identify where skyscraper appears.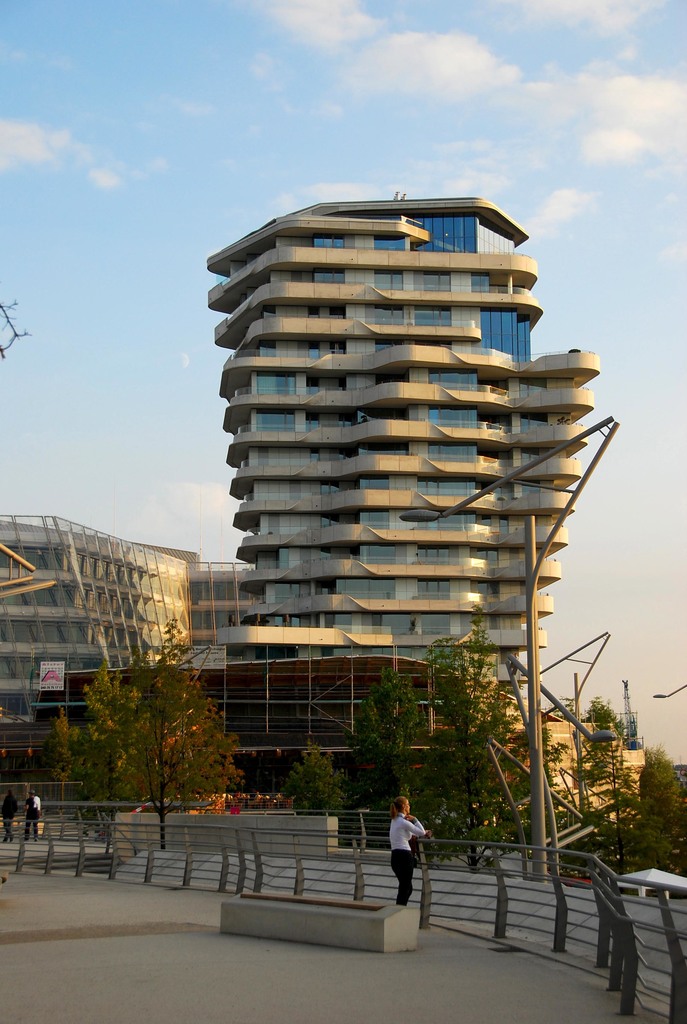
Appears at Rect(187, 220, 602, 719).
